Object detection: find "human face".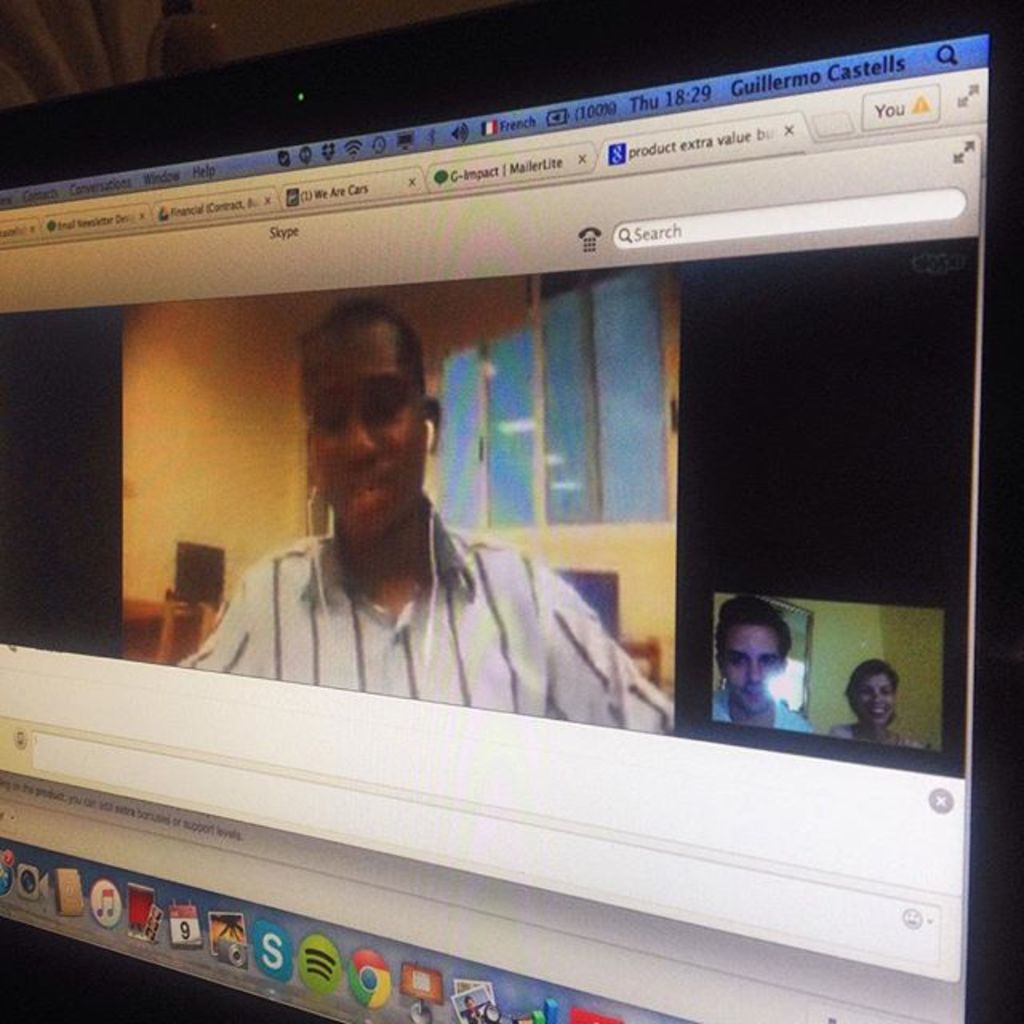
Rect(315, 317, 432, 526).
